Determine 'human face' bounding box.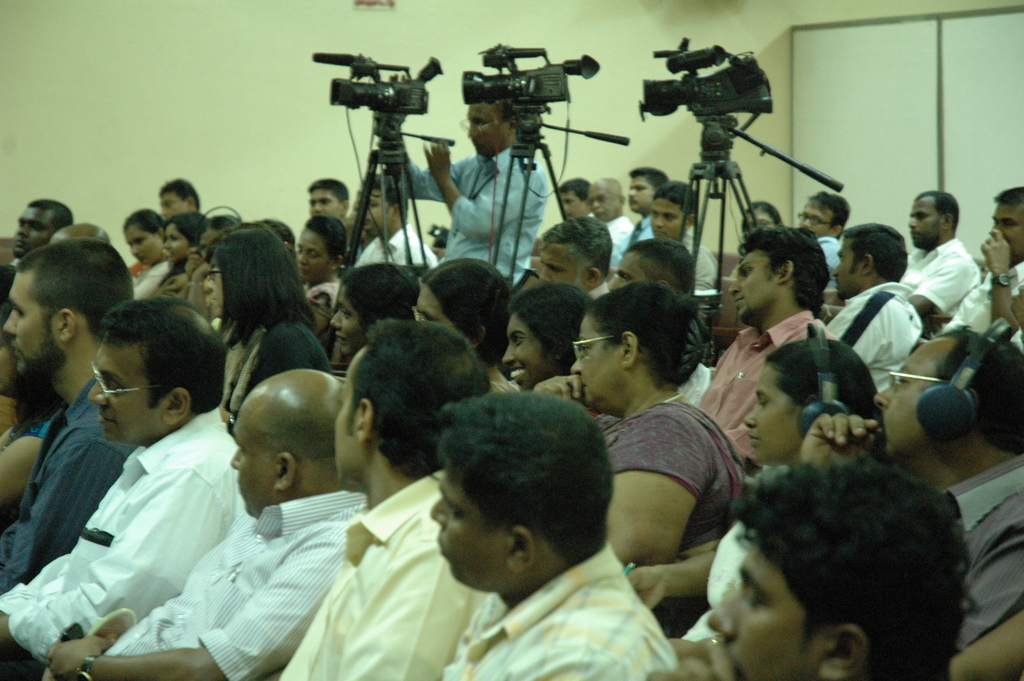
Determined: bbox(990, 205, 1023, 266).
